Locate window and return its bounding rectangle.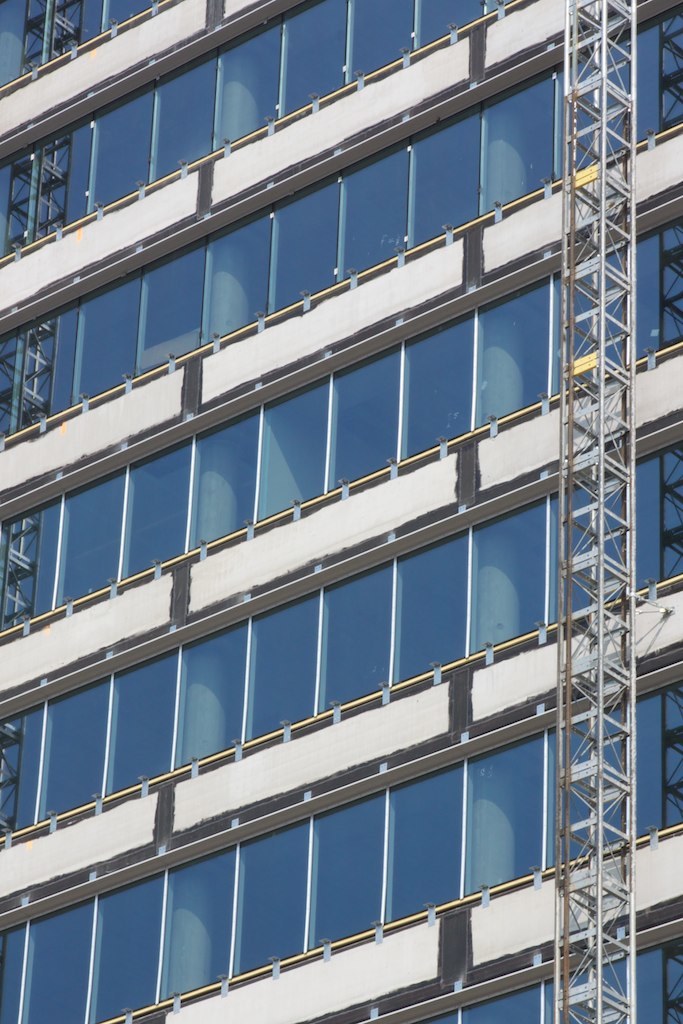
bbox=(262, 186, 347, 308).
